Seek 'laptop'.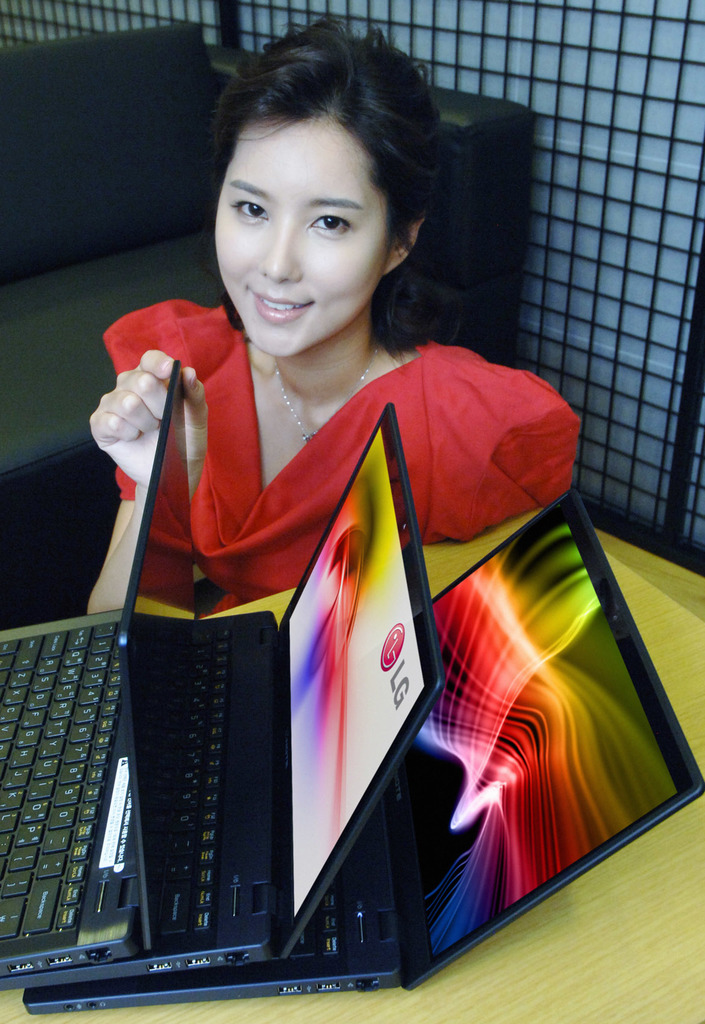
region(4, 404, 443, 993).
